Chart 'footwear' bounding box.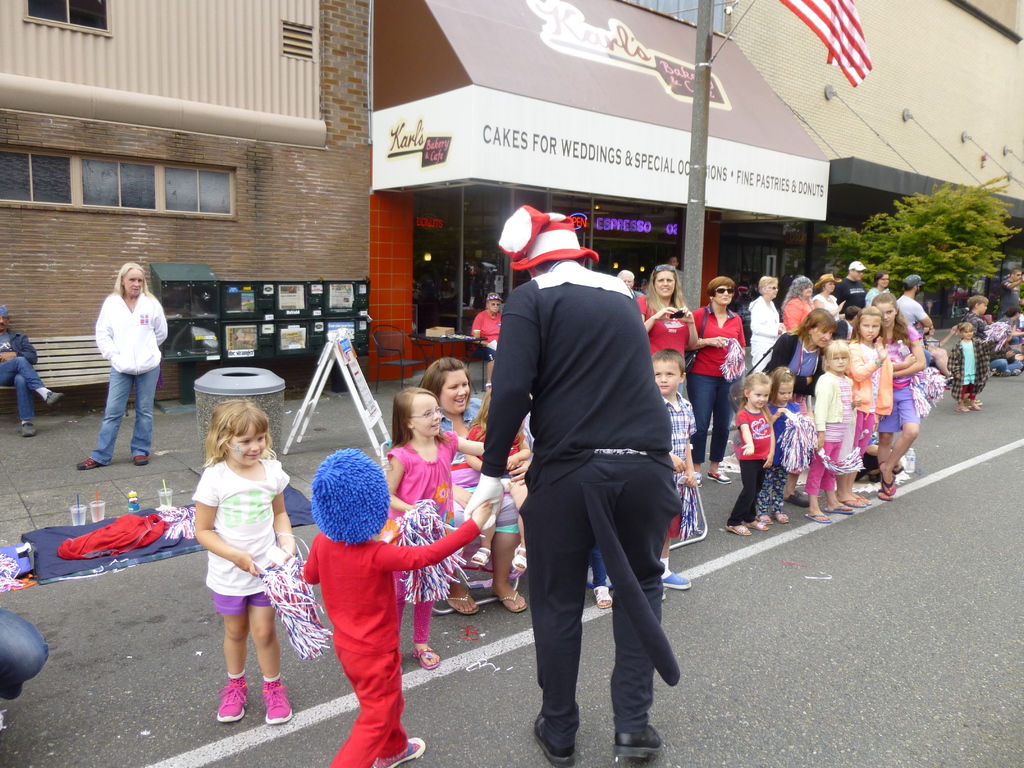
Charted: bbox=(777, 510, 789, 524).
